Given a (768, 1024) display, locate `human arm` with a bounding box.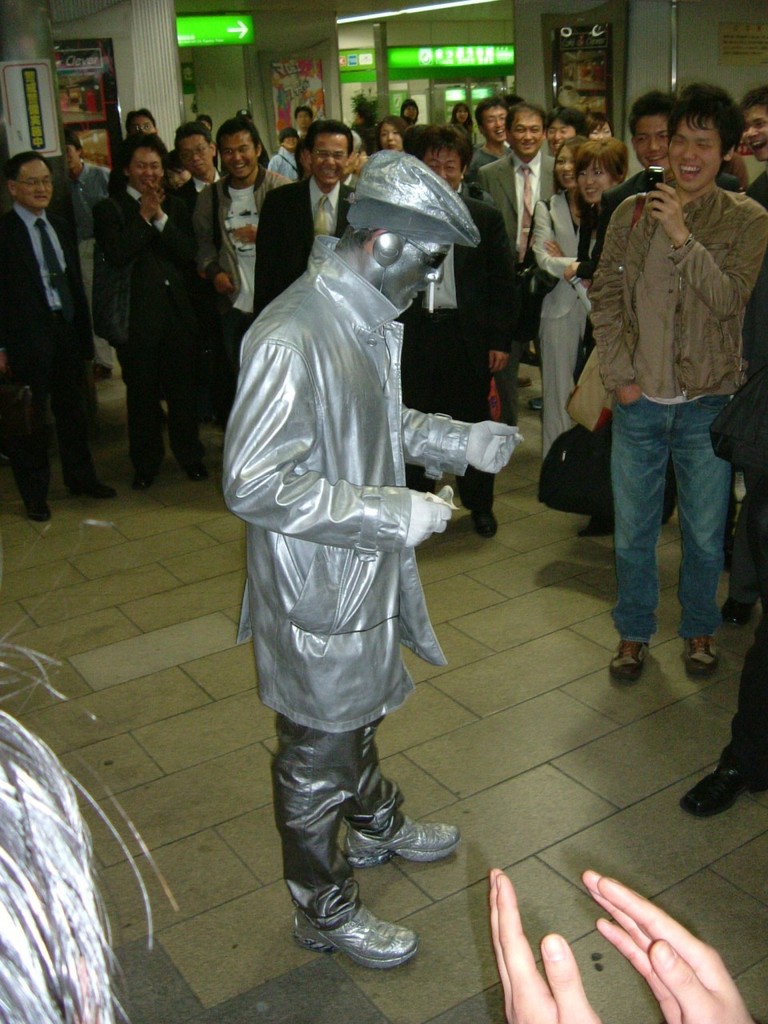
Located: Rect(536, 189, 580, 275).
